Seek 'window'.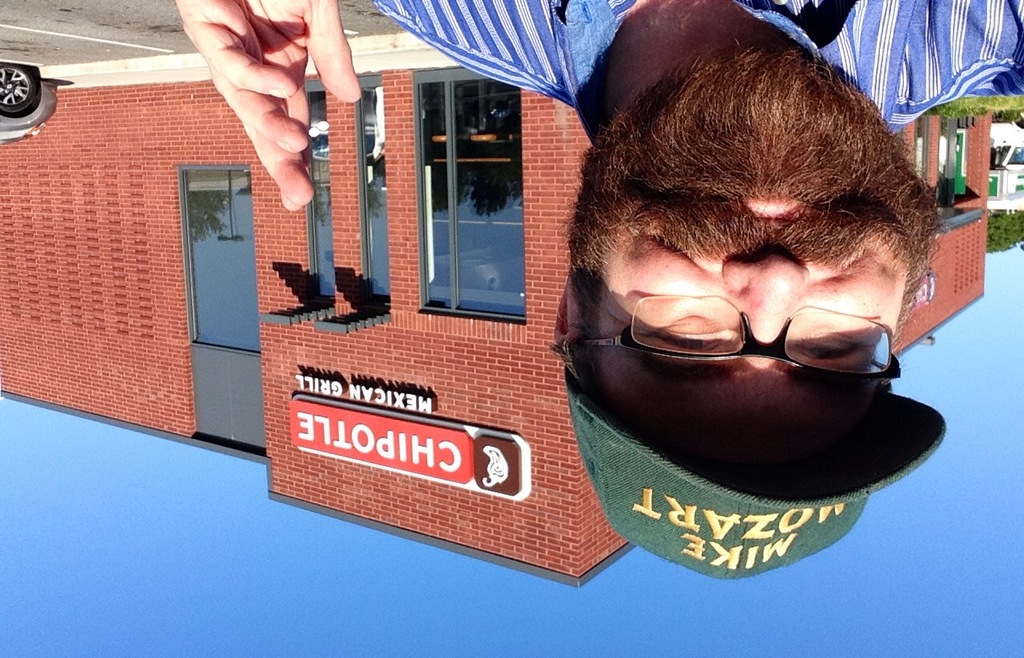
[x1=410, y1=70, x2=524, y2=317].
